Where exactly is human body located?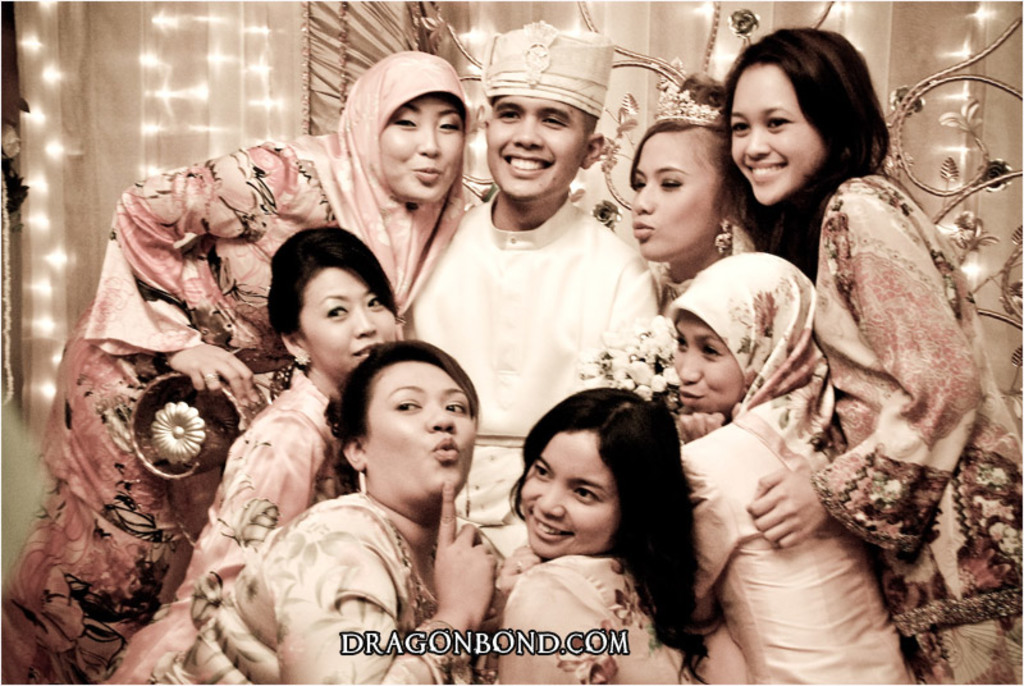
Its bounding box is {"x1": 99, "y1": 211, "x2": 392, "y2": 681}.
